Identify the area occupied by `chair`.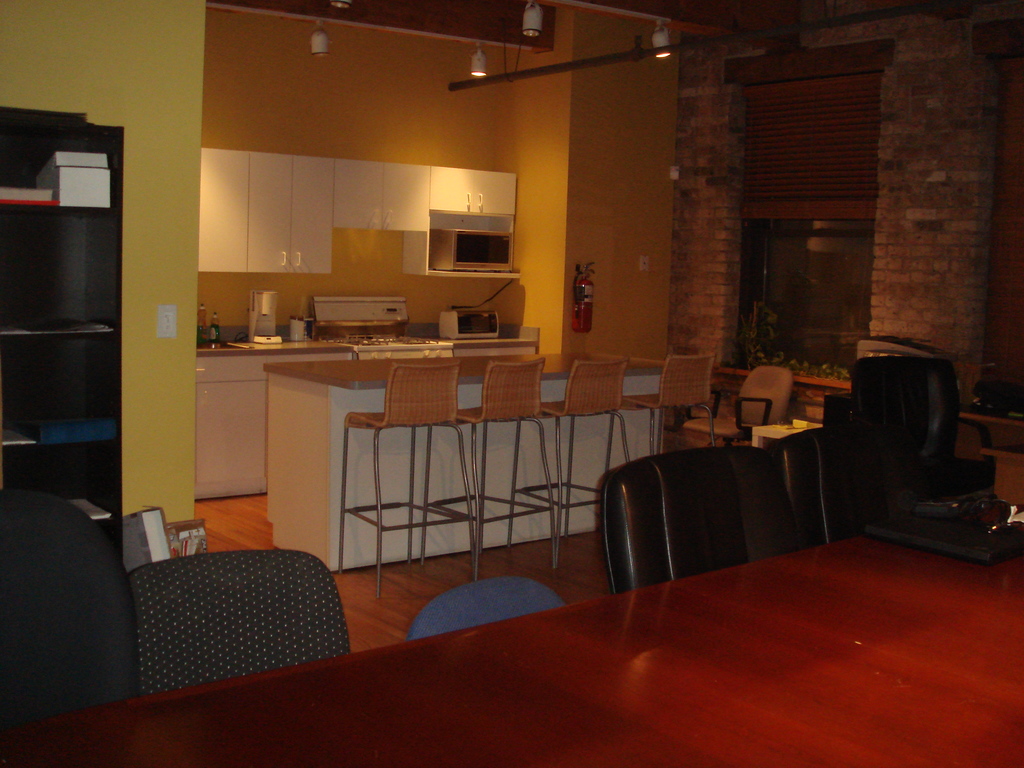
Area: (x1=406, y1=577, x2=566, y2=643).
